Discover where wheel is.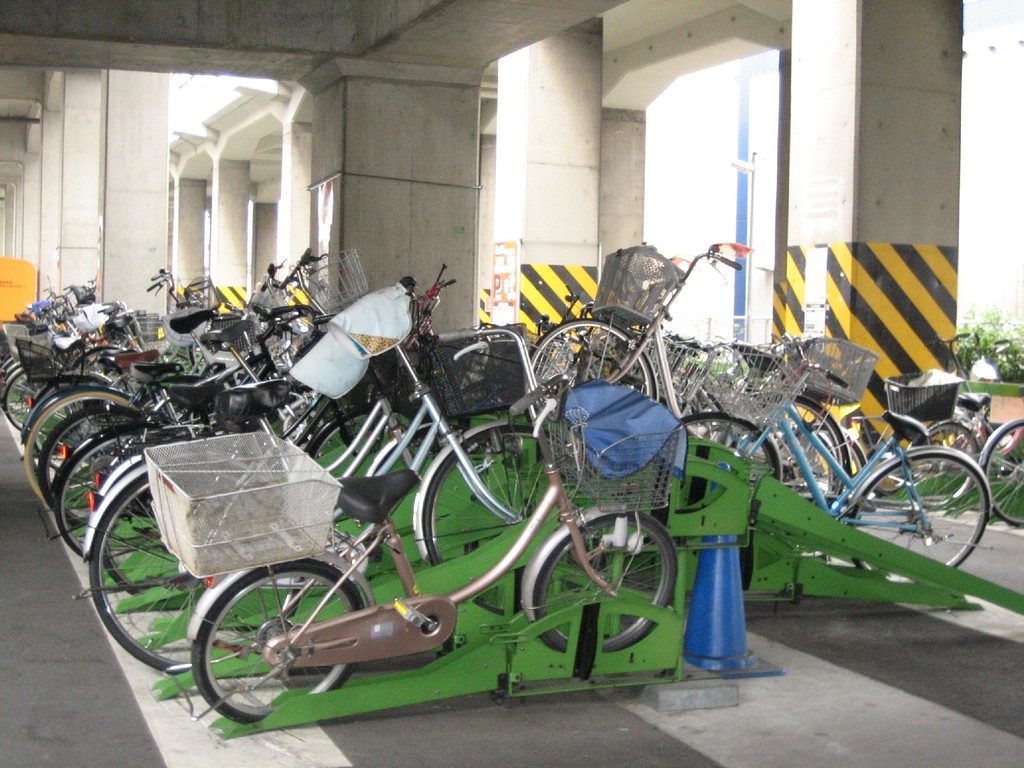
Discovered at 412, 422, 577, 619.
